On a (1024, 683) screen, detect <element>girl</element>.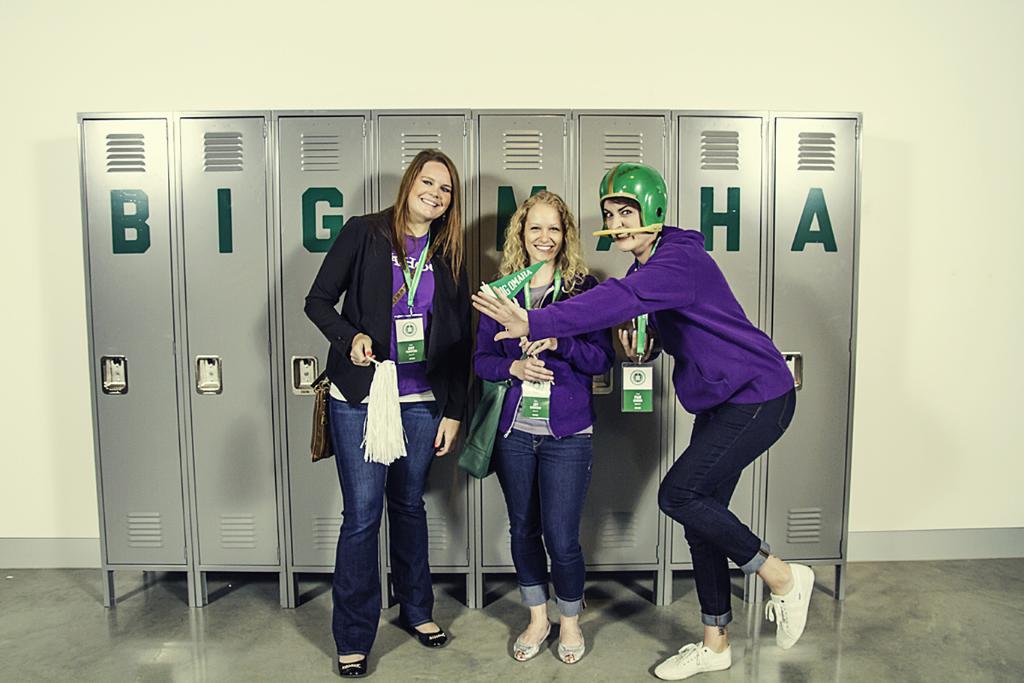
rect(469, 184, 618, 662).
